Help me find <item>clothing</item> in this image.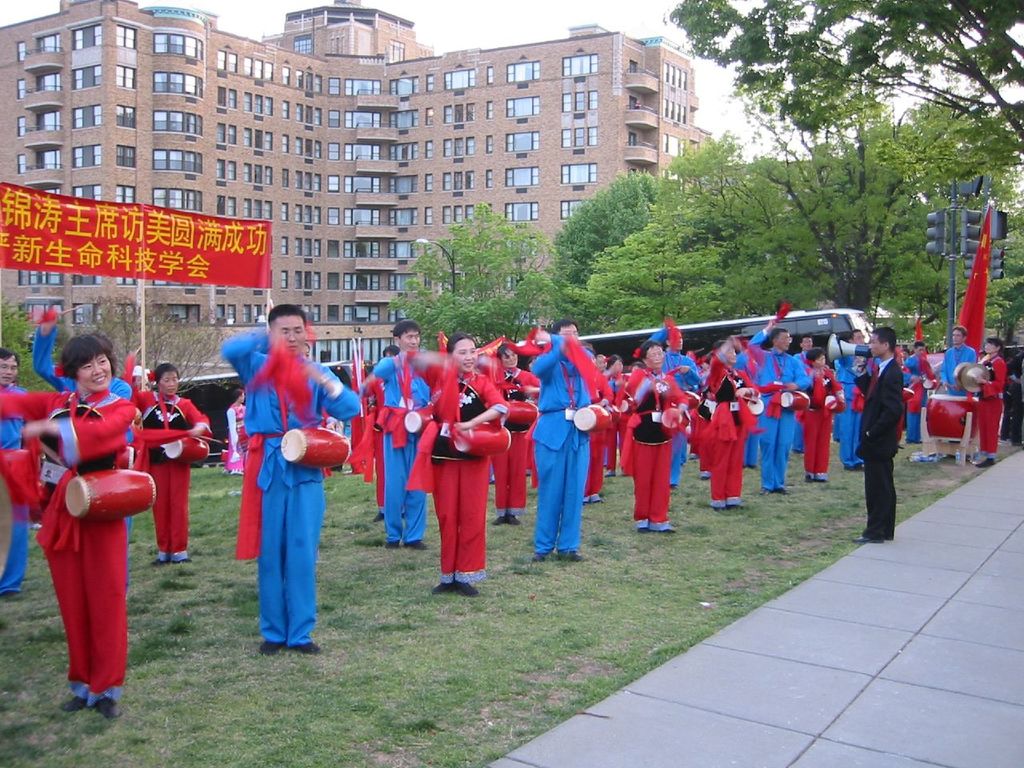
Found it: [218,326,368,642].
